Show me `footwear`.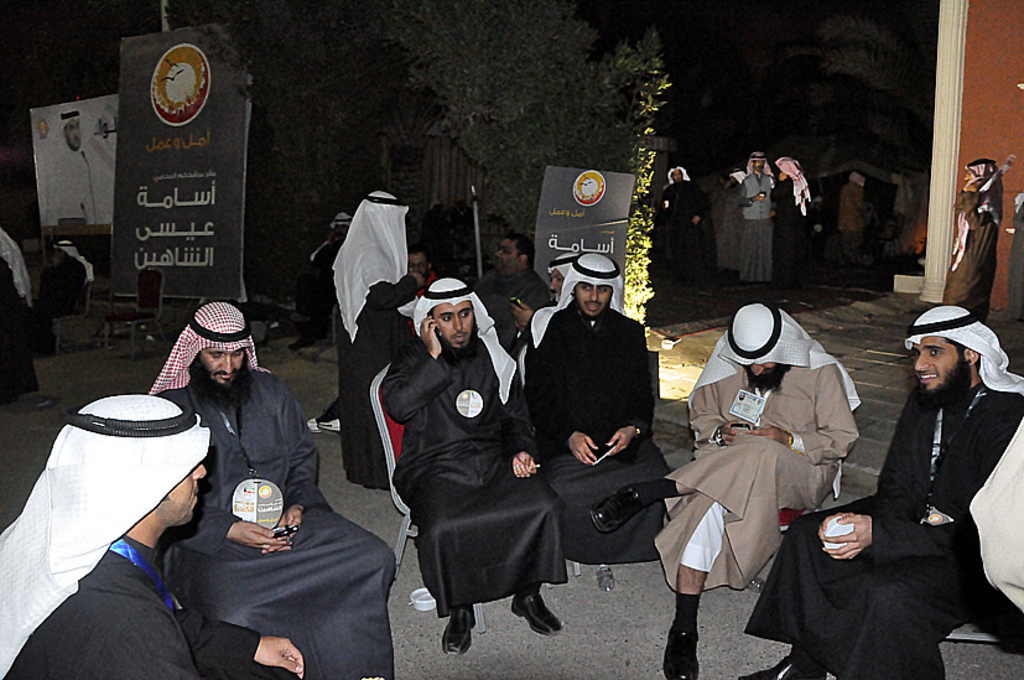
`footwear` is here: 508,591,575,653.
